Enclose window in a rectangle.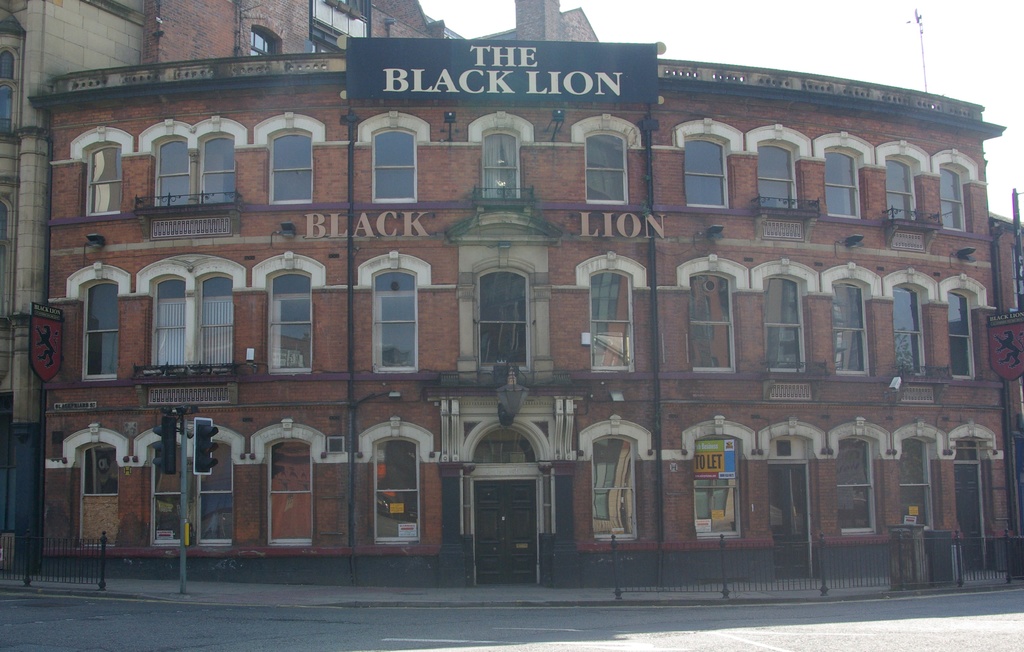
box(941, 272, 989, 383).
